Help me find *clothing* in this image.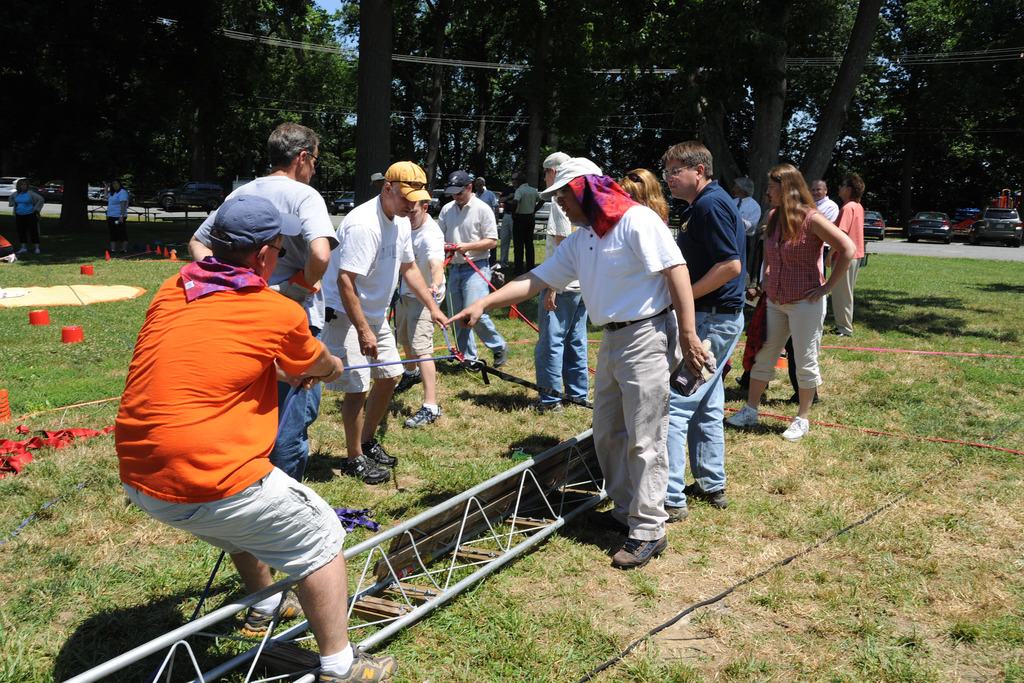
Found it: (105, 185, 131, 242).
